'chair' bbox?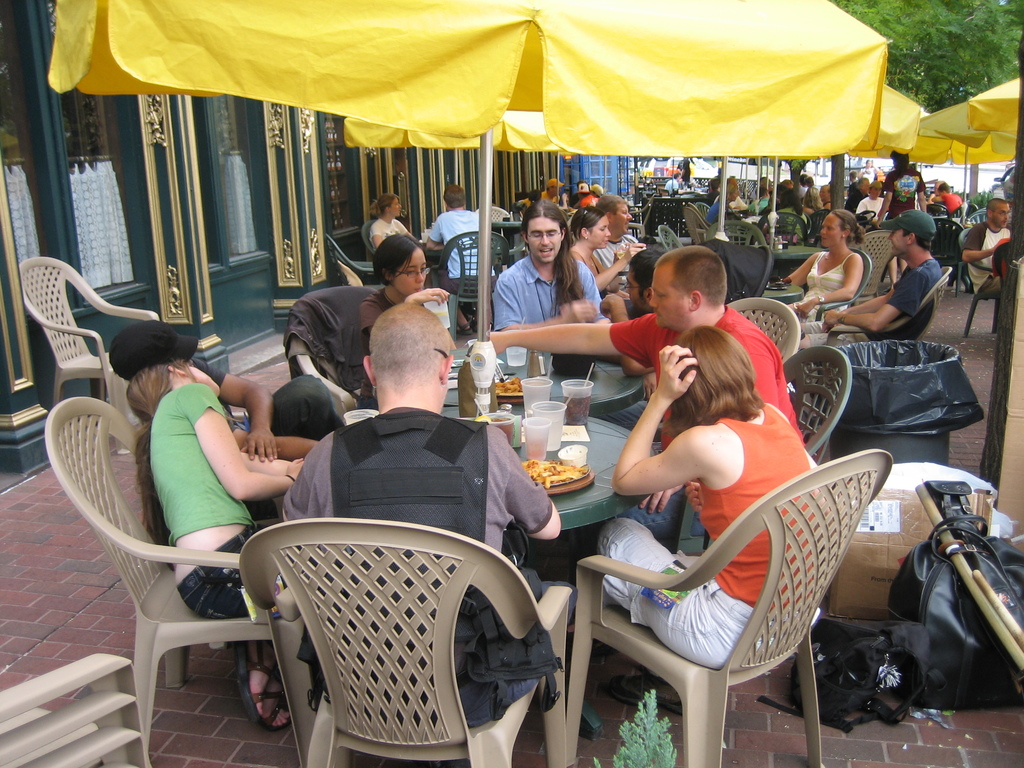
left=716, top=294, right=804, bottom=369
